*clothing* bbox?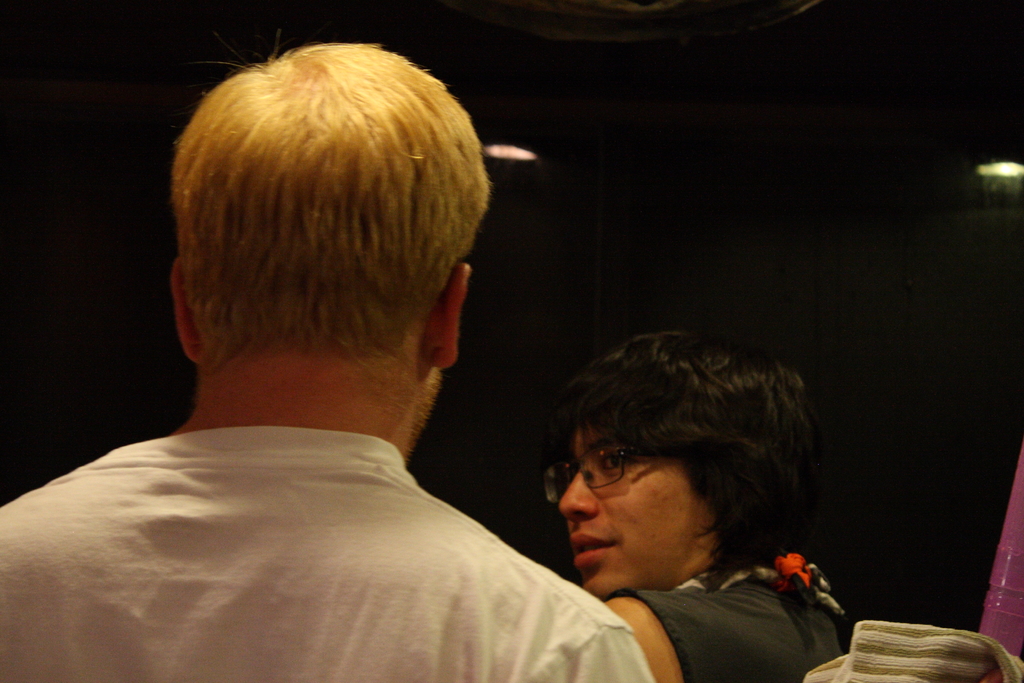
select_region(607, 553, 846, 678)
